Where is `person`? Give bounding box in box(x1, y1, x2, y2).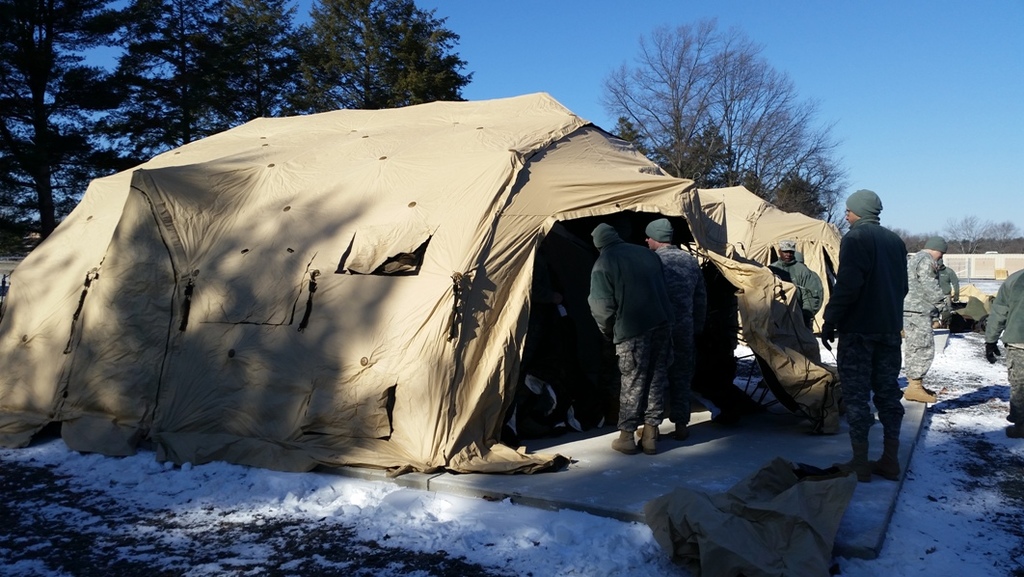
box(814, 187, 912, 486).
